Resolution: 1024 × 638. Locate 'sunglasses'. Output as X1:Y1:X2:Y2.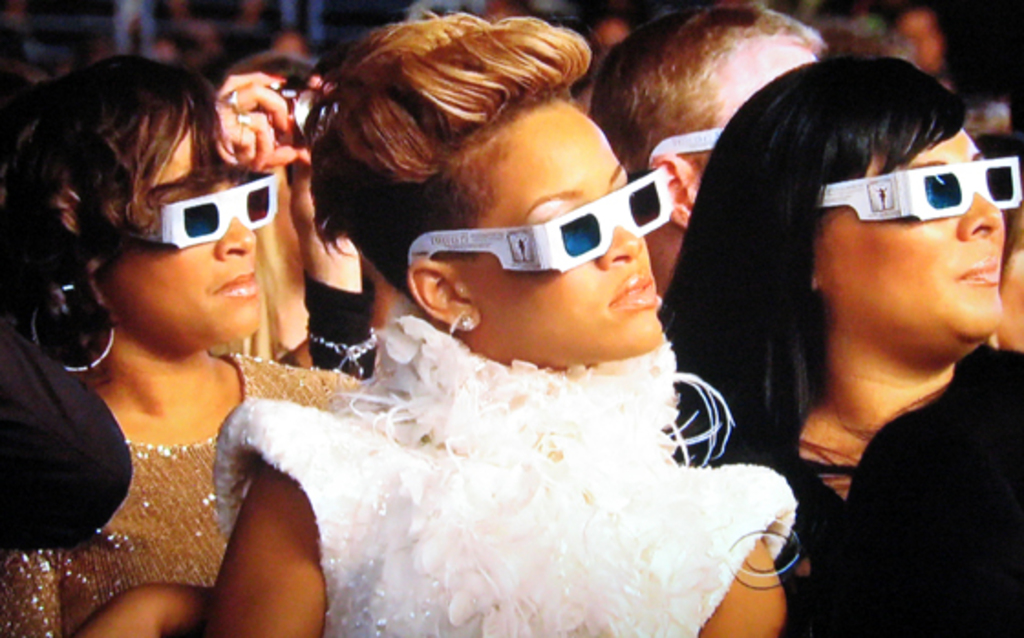
102:170:285:256.
